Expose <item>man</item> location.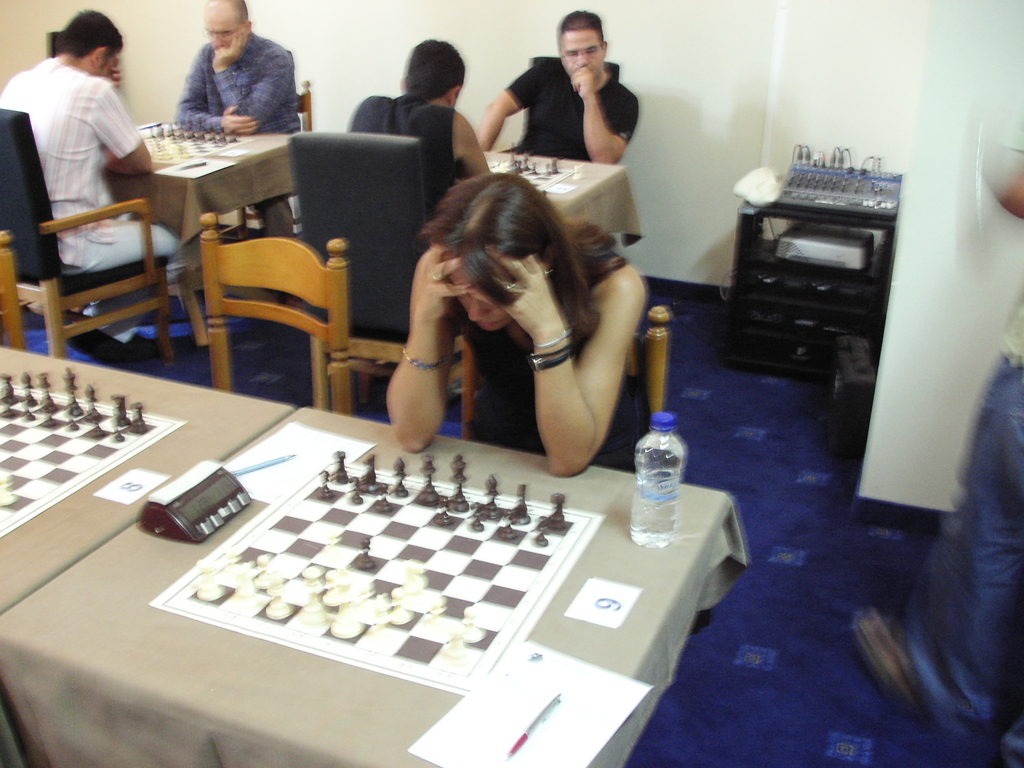
Exposed at detection(340, 40, 490, 173).
